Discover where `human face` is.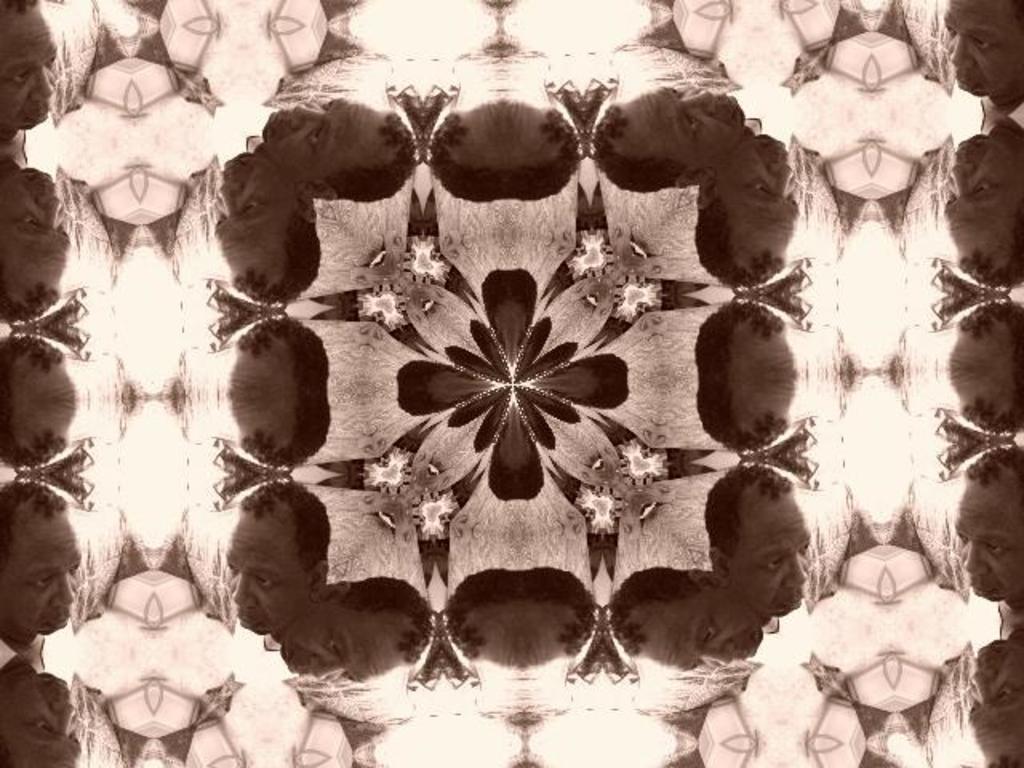
Discovered at [0,670,83,766].
